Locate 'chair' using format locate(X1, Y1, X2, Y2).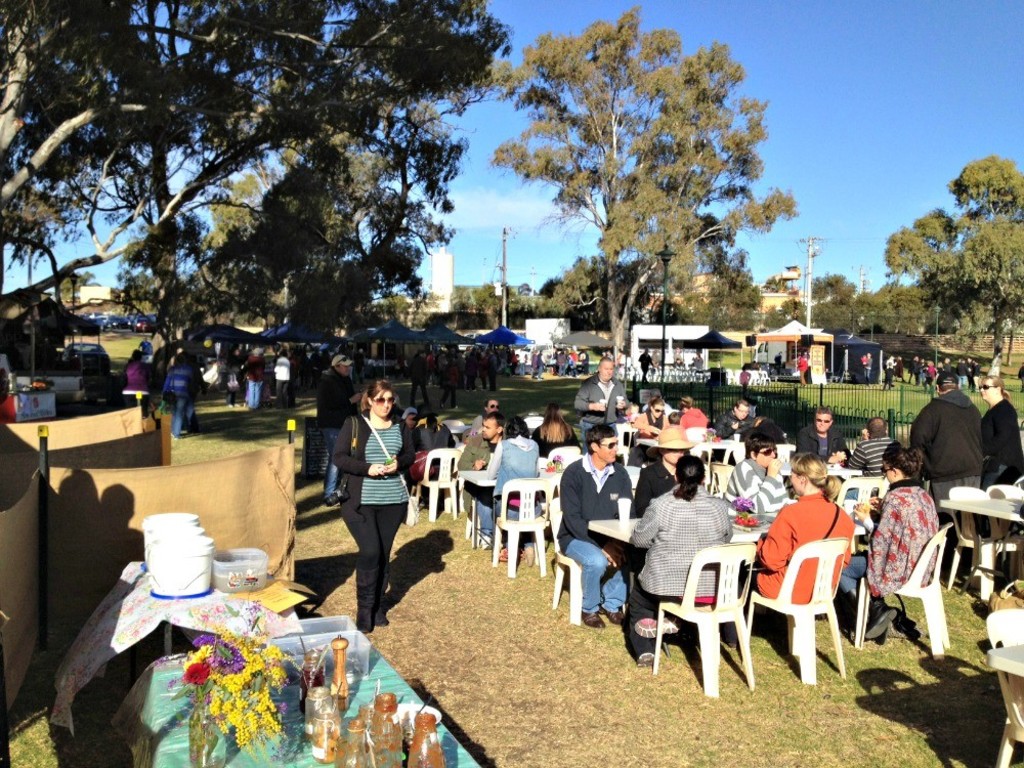
locate(519, 416, 544, 427).
